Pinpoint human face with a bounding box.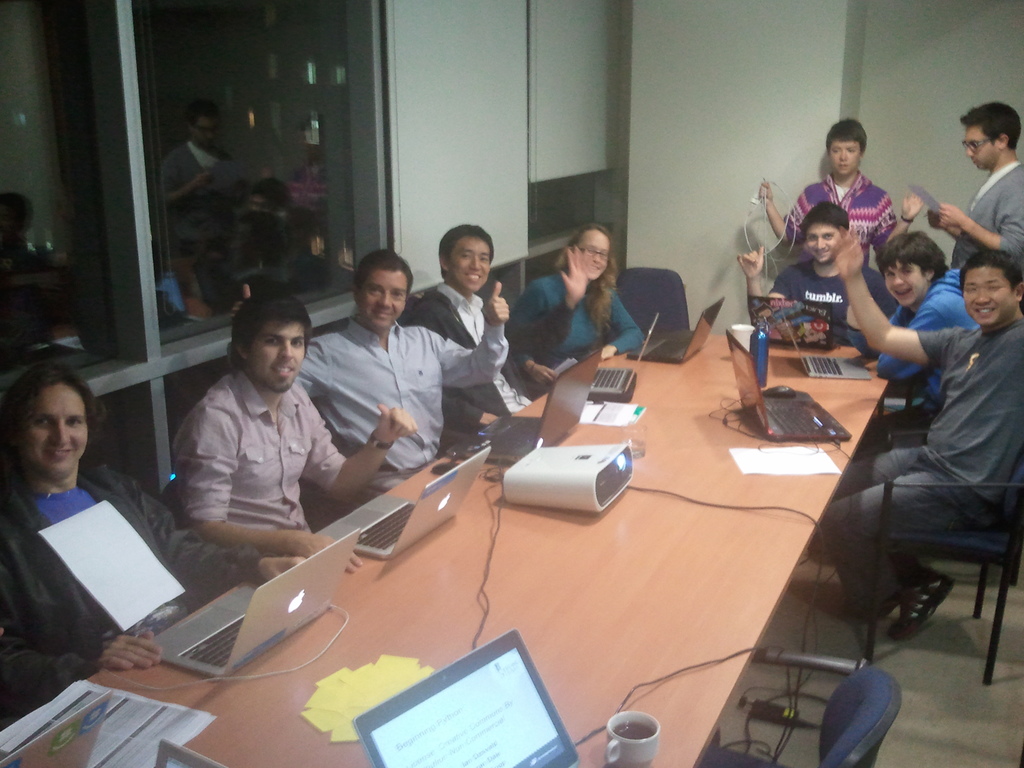
select_region(964, 272, 1011, 319).
